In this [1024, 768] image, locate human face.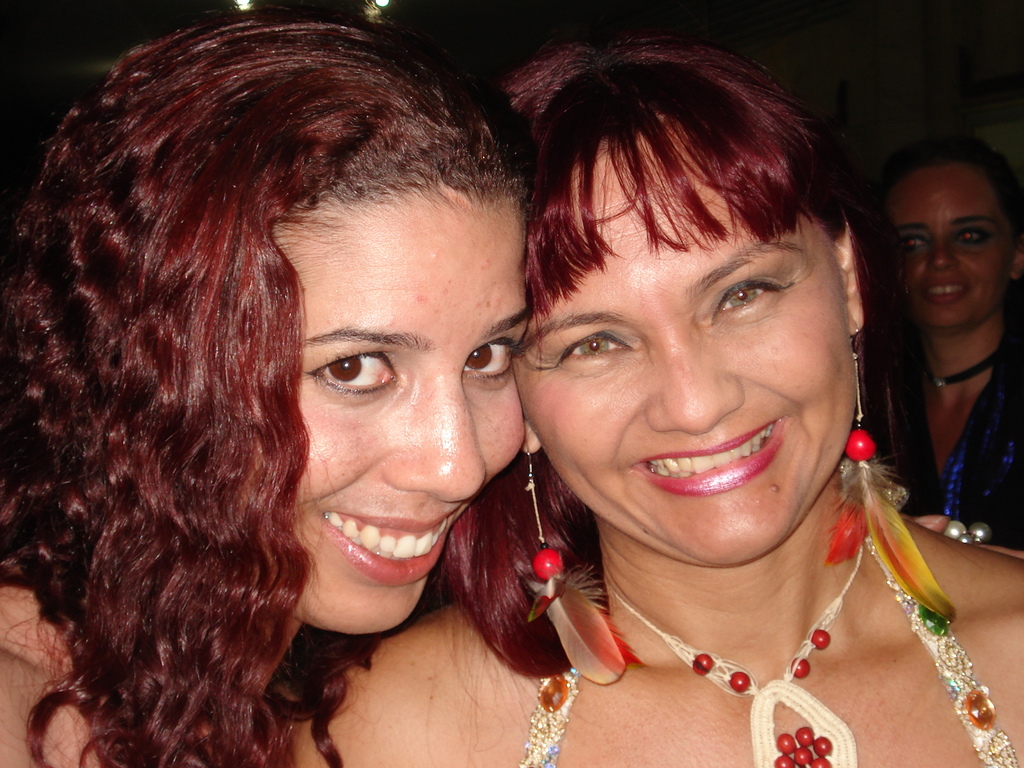
Bounding box: [left=284, top=171, right=539, bottom=639].
